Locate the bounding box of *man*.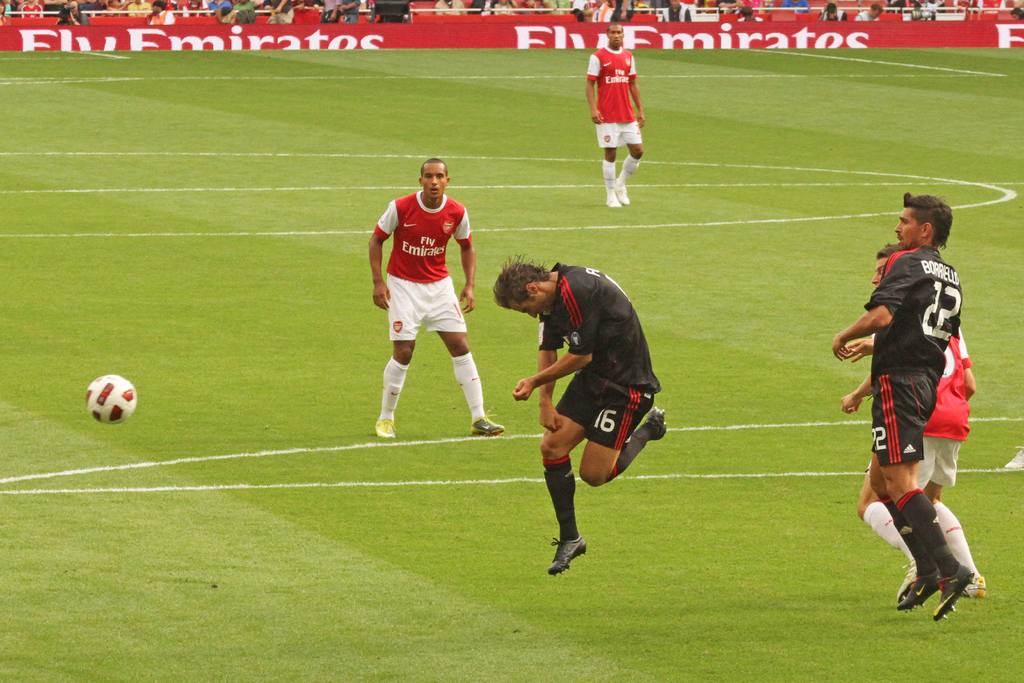
Bounding box: left=493, top=261, right=664, bottom=573.
